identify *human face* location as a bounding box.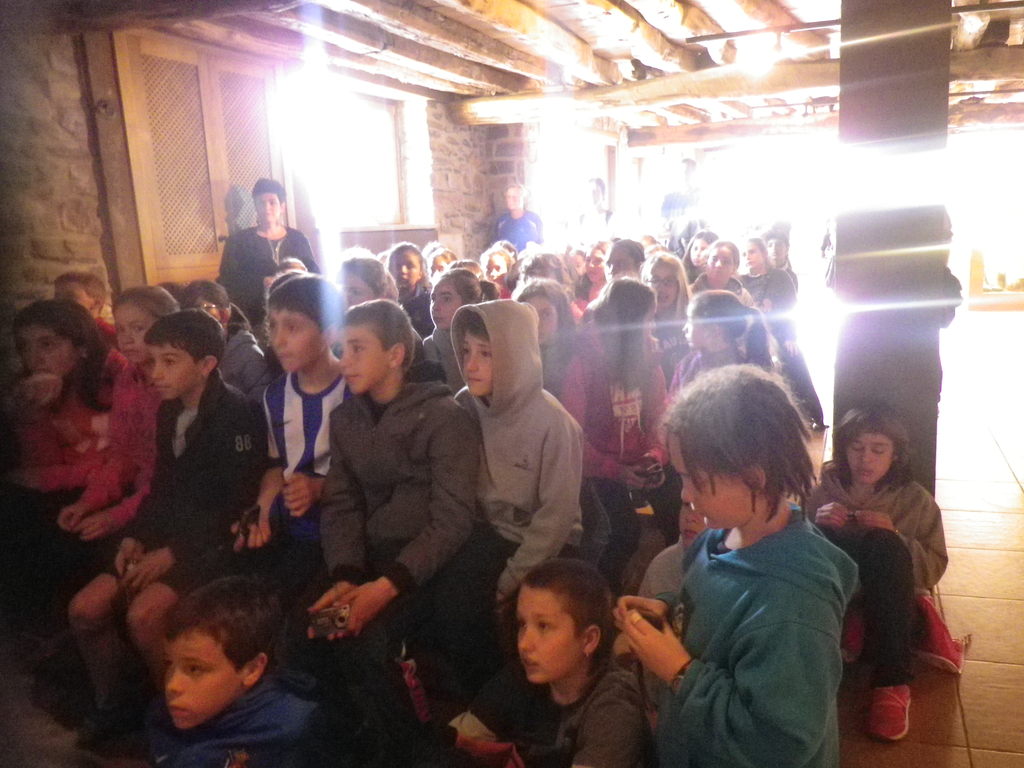
<box>764,239,785,262</box>.
